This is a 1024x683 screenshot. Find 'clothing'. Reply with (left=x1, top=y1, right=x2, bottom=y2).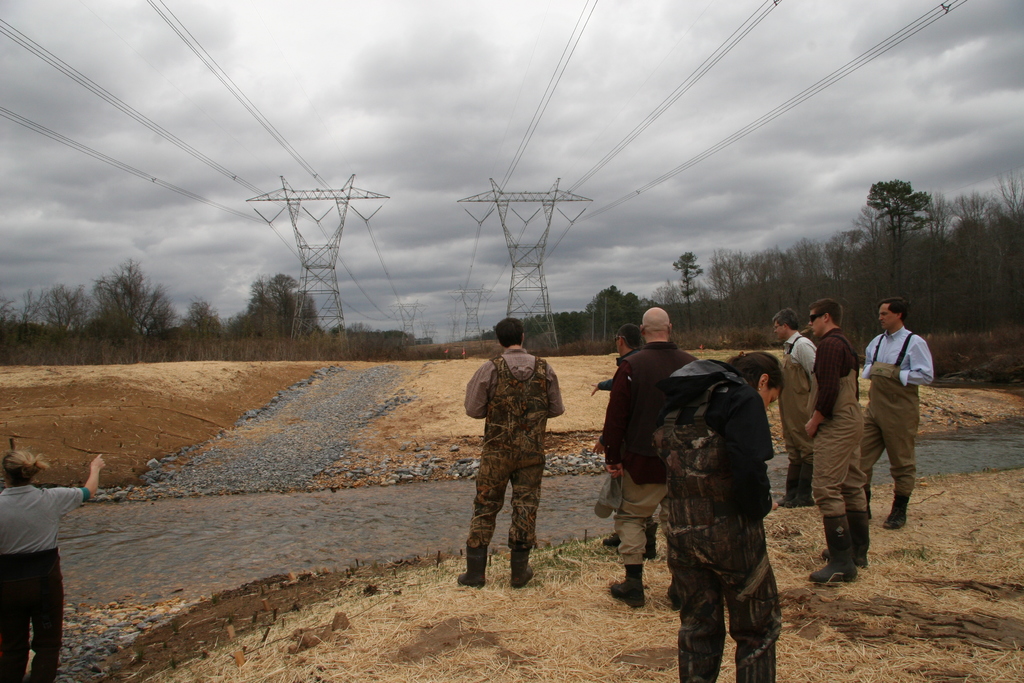
(left=600, top=335, right=705, bottom=565).
